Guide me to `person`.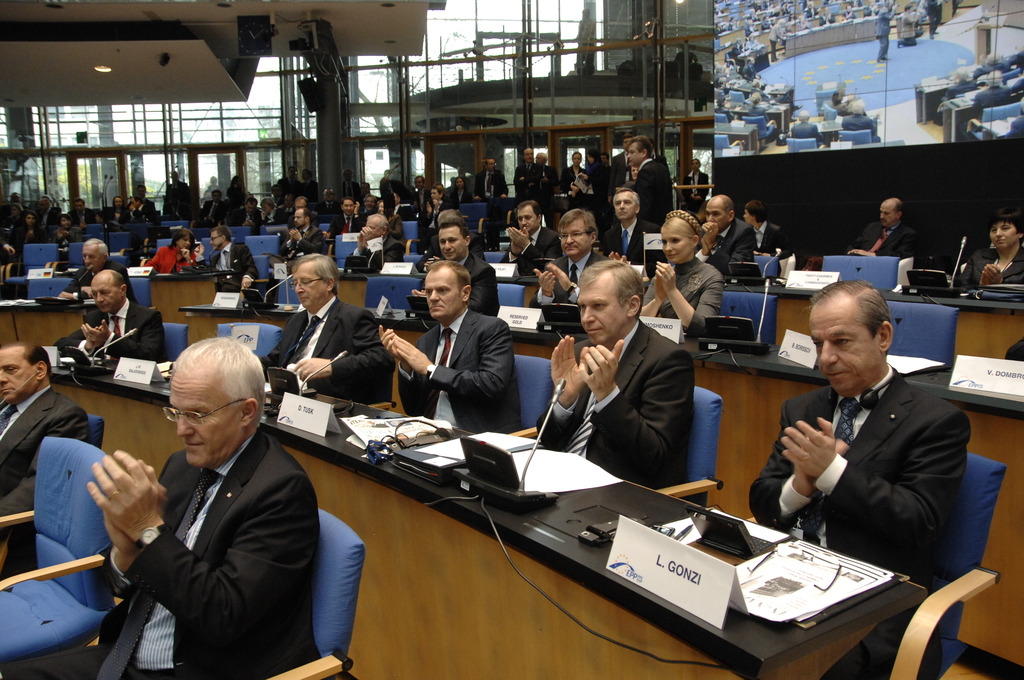
Guidance: rect(576, 6, 596, 73).
